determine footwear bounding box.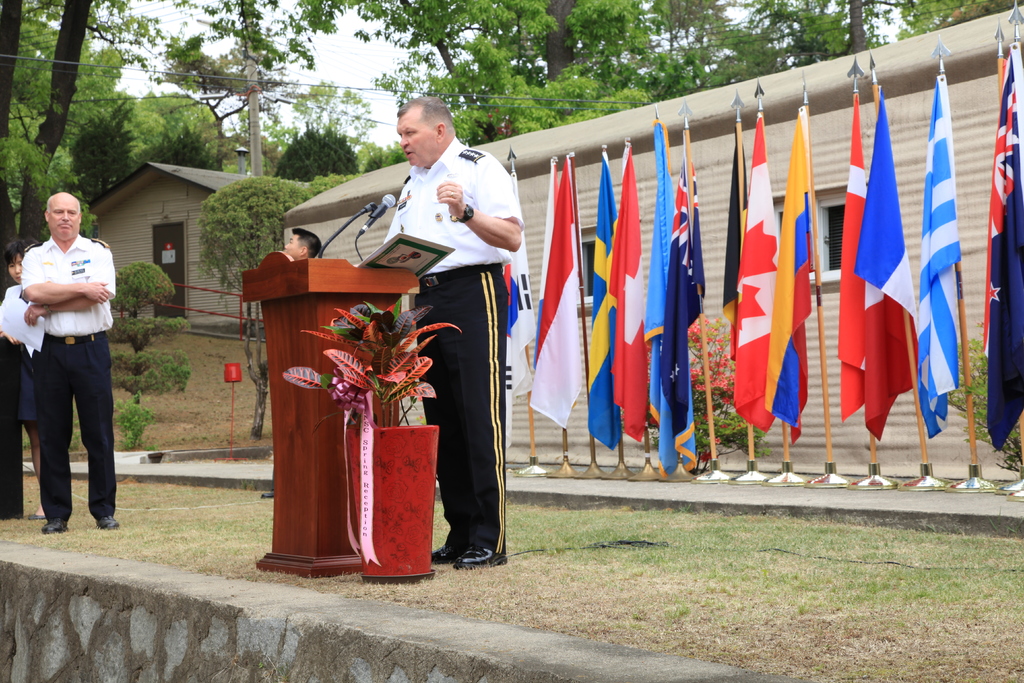
Determined: bbox=(426, 531, 465, 557).
